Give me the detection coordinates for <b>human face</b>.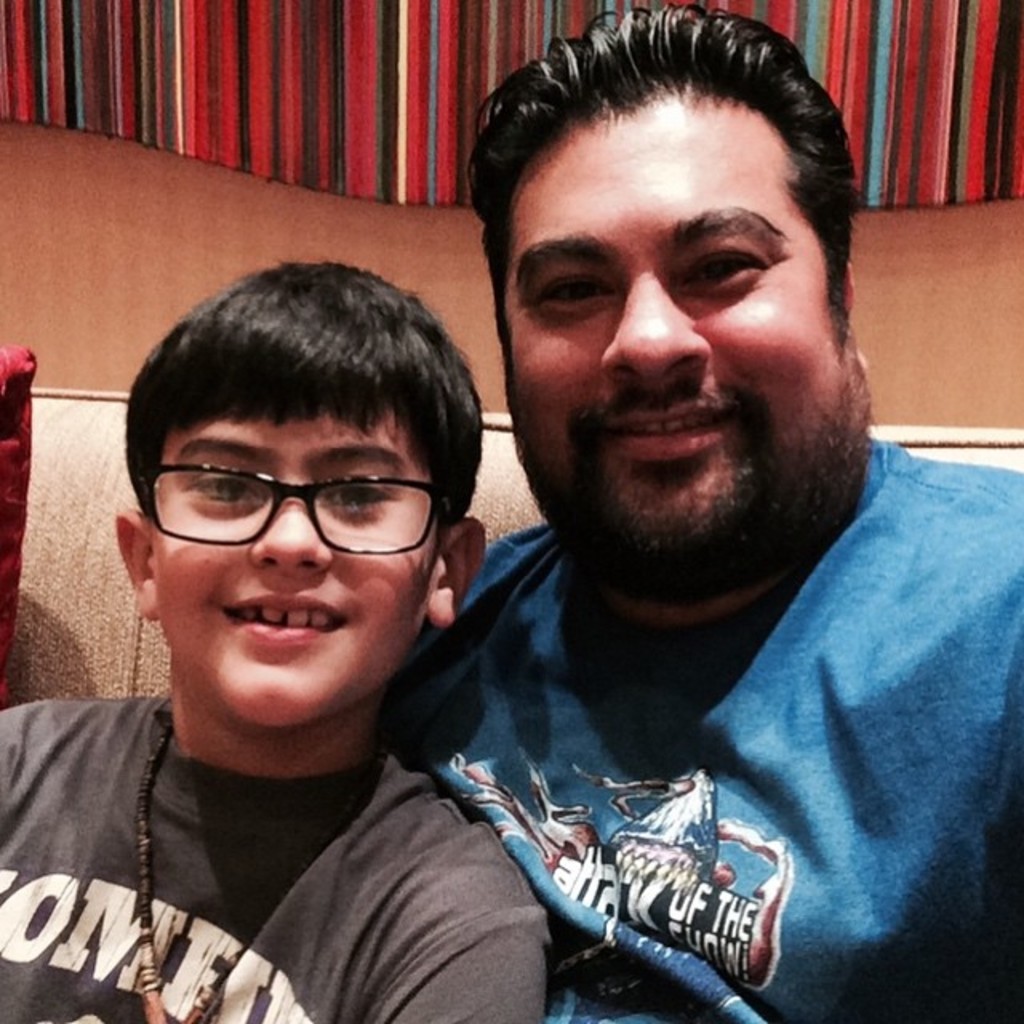
<region>509, 117, 856, 536</region>.
